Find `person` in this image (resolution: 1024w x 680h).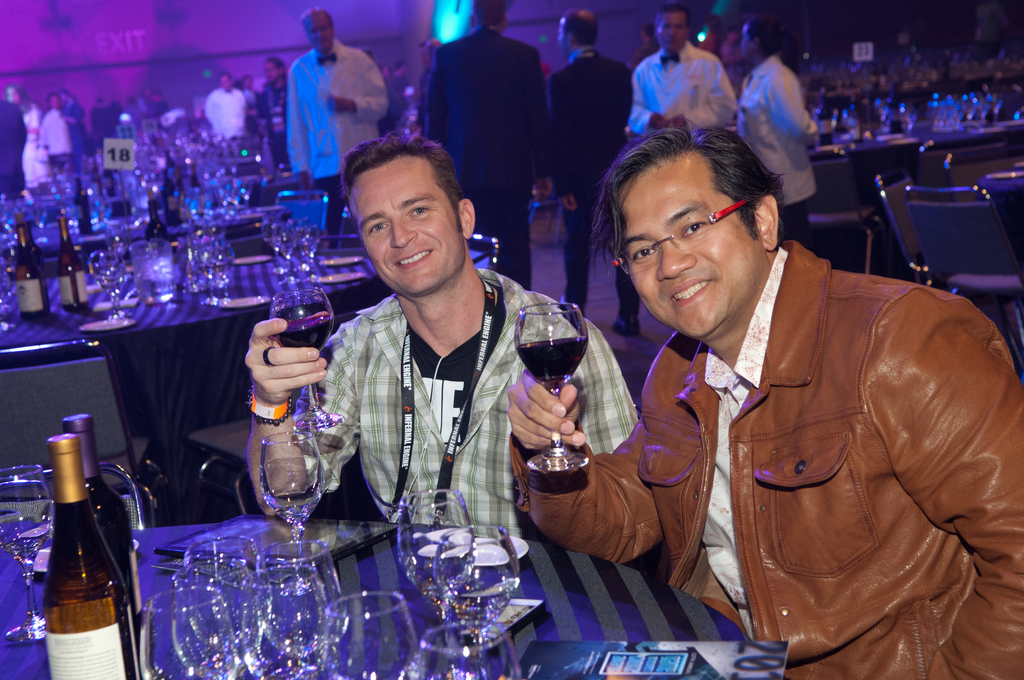
x1=277, y1=13, x2=385, y2=188.
